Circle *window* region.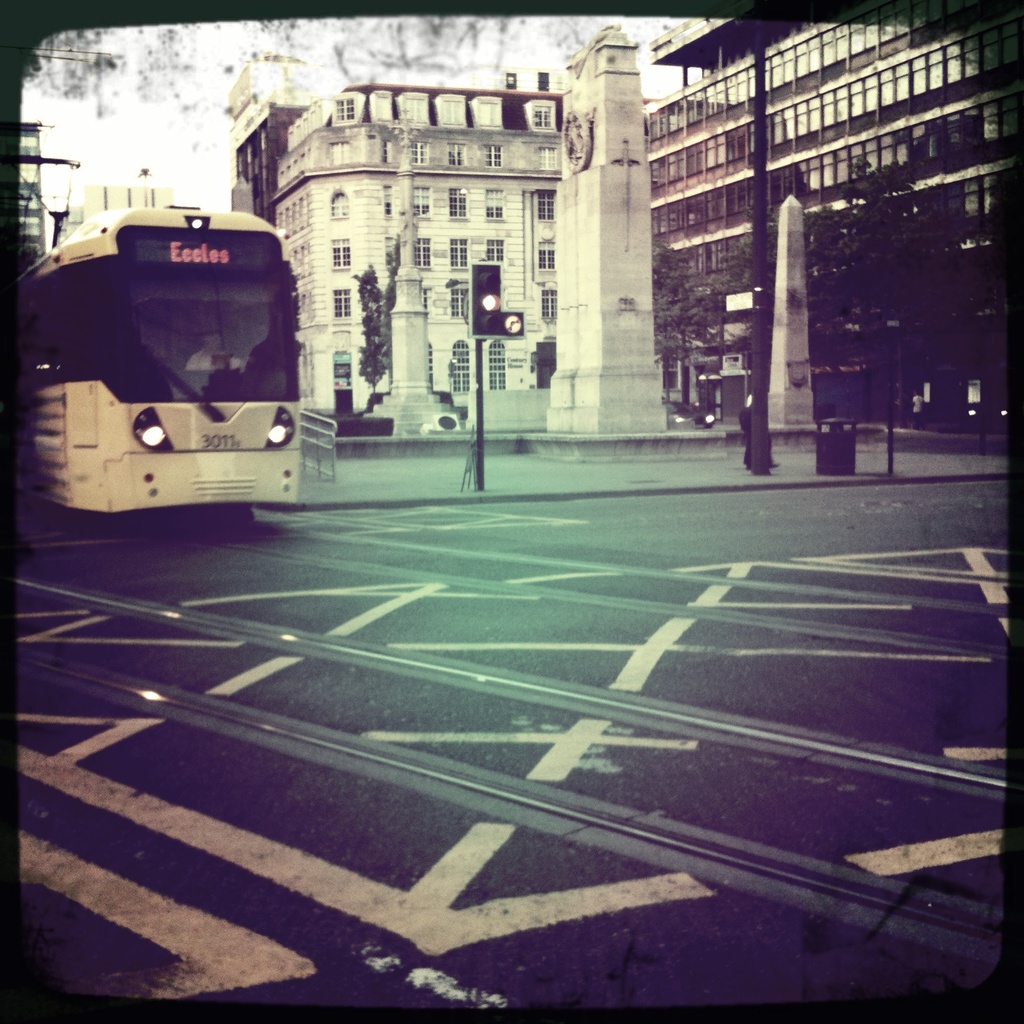
Region: {"left": 450, "top": 277, "right": 469, "bottom": 322}.
